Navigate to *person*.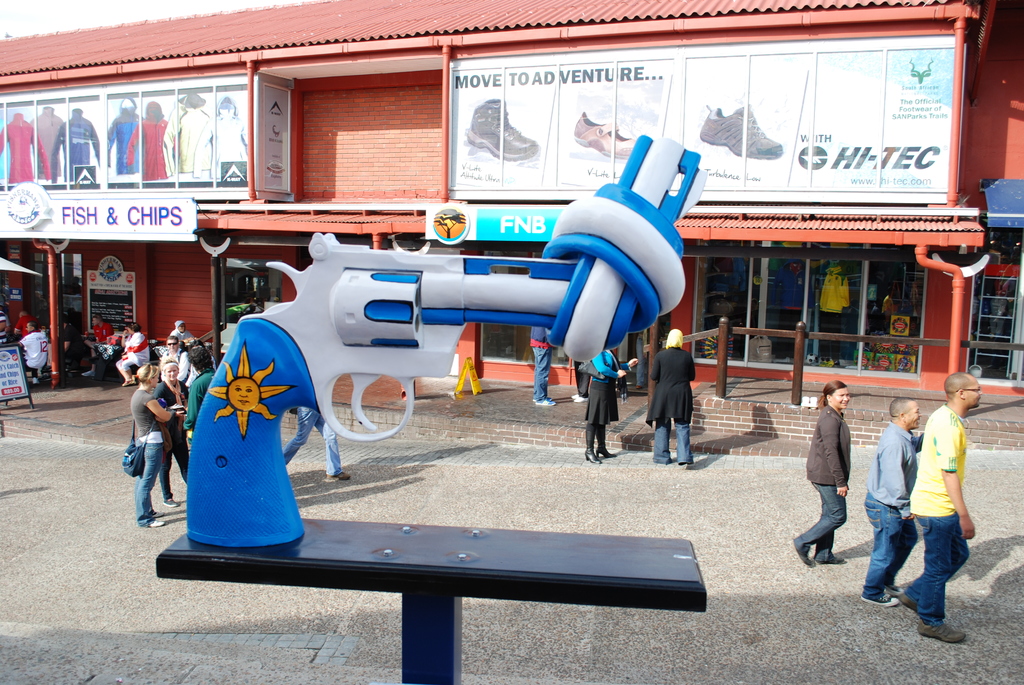
Navigation target: [x1=579, y1=344, x2=643, y2=466].
